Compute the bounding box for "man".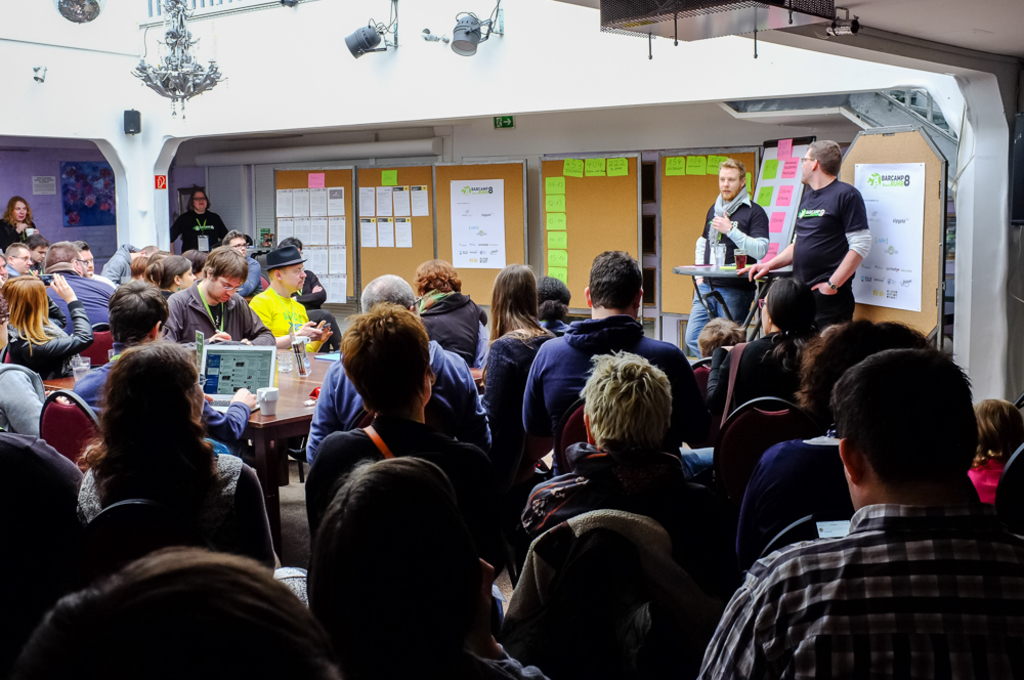
301,290,495,546.
